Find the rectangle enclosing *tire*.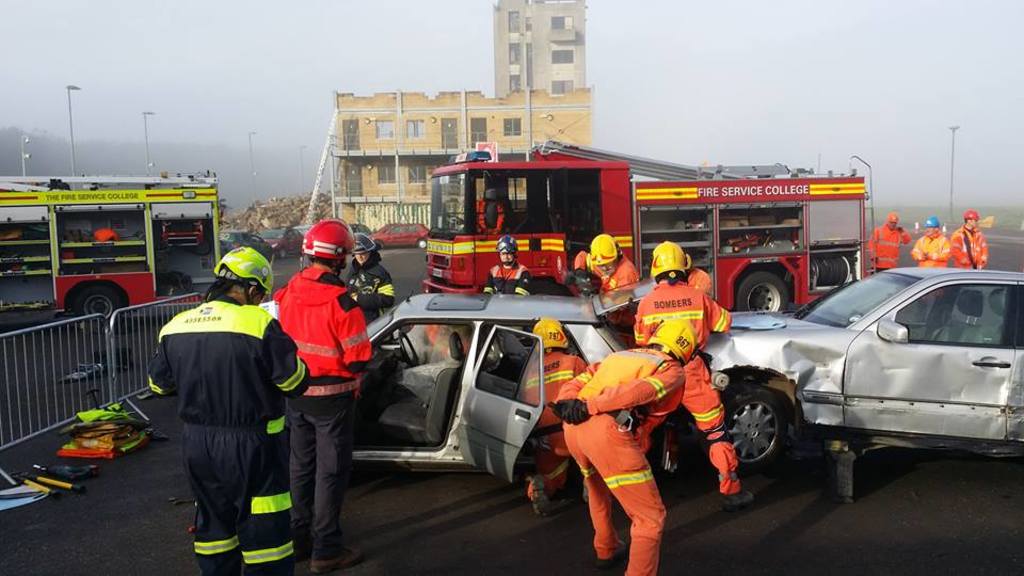
Rect(417, 240, 429, 252).
